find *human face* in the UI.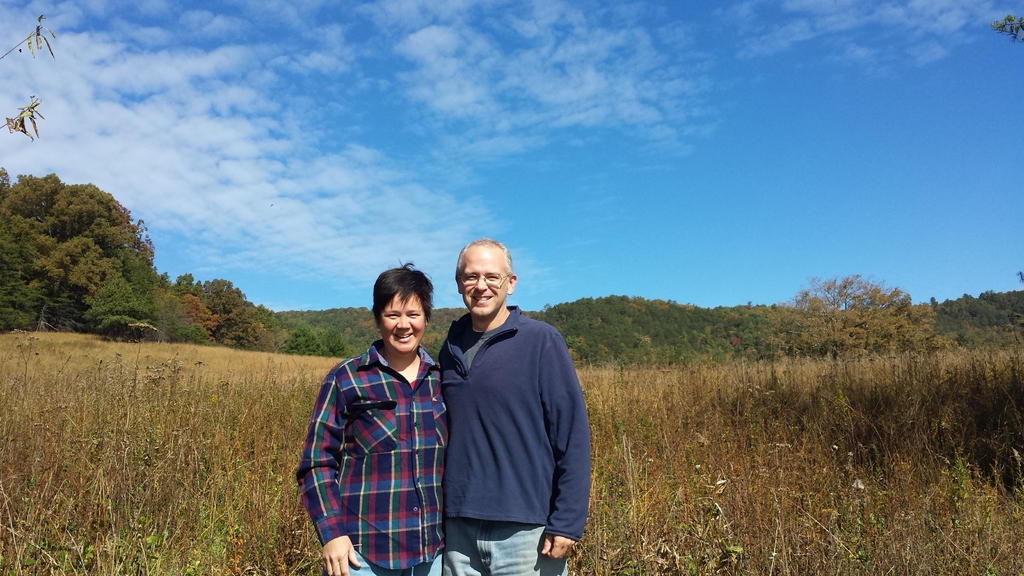
UI element at bbox=[457, 260, 508, 319].
